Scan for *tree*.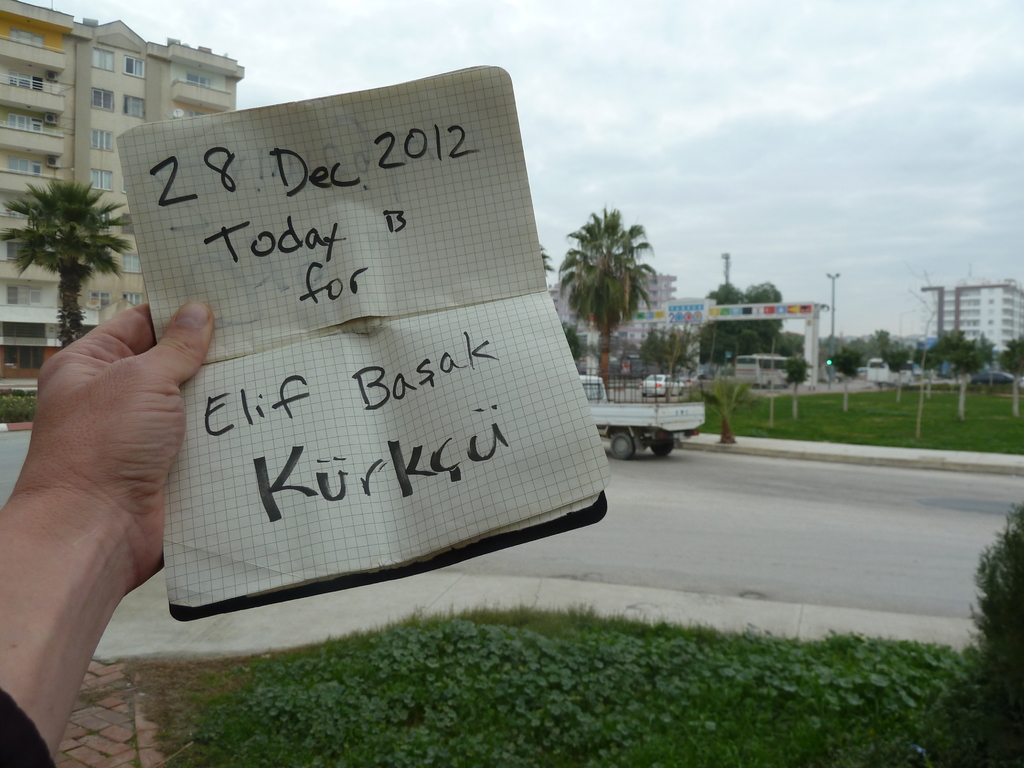
Scan result: bbox=[826, 342, 860, 380].
